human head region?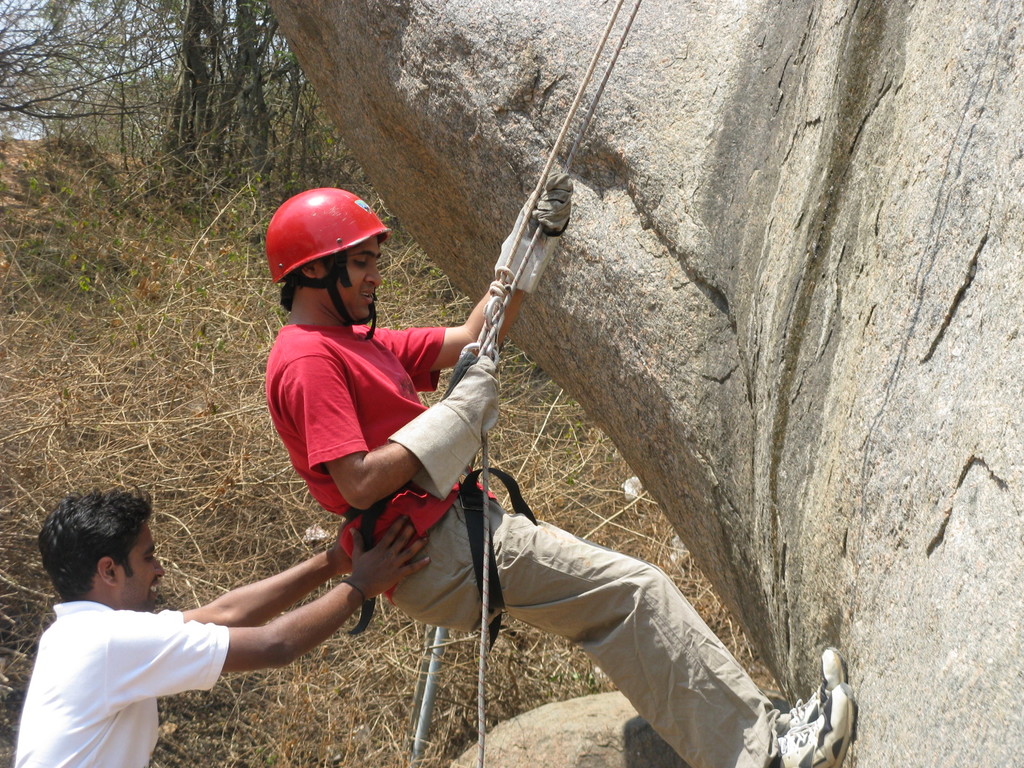
(253,192,394,345)
